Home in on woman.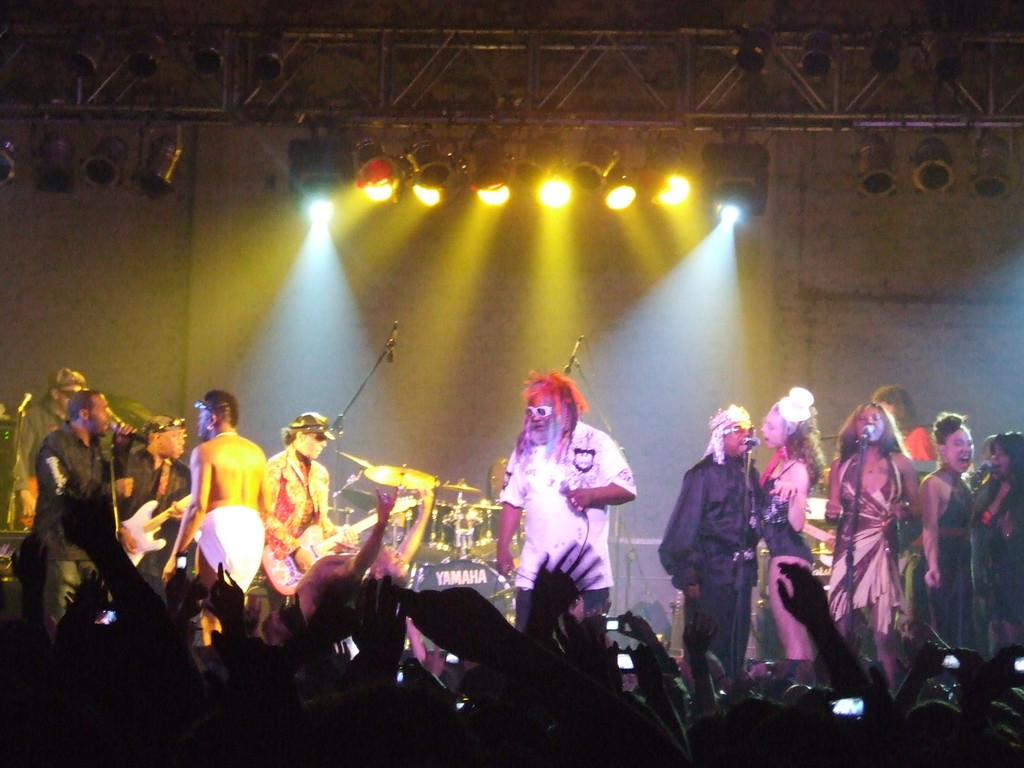
Homed in at detection(920, 410, 976, 657).
